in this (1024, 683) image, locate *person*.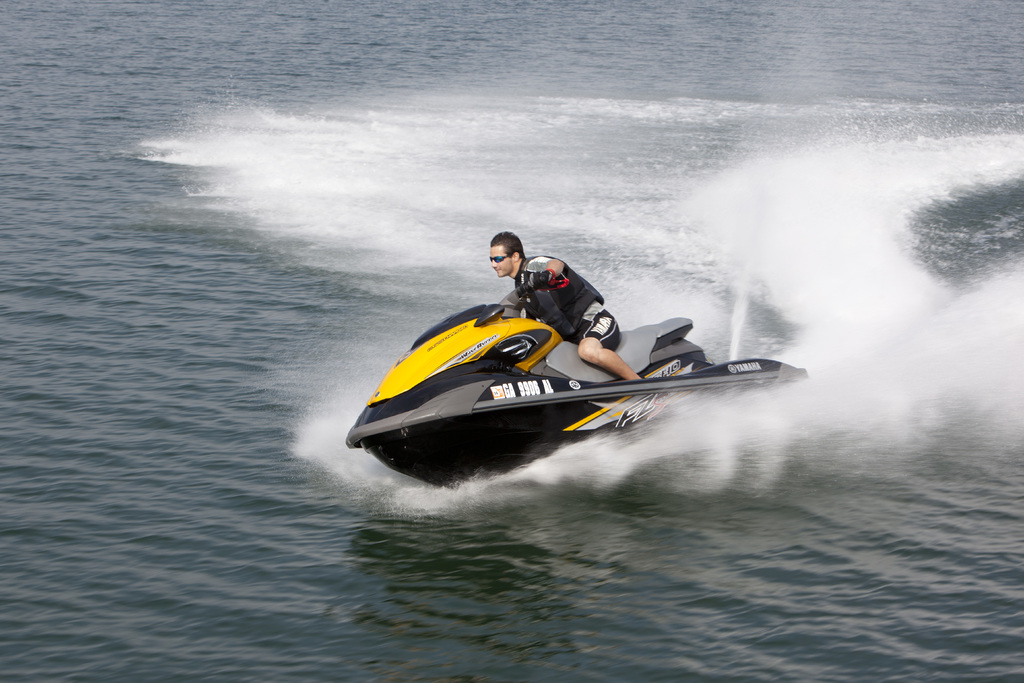
Bounding box: pyautogui.locateOnScreen(490, 231, 641, 381).
